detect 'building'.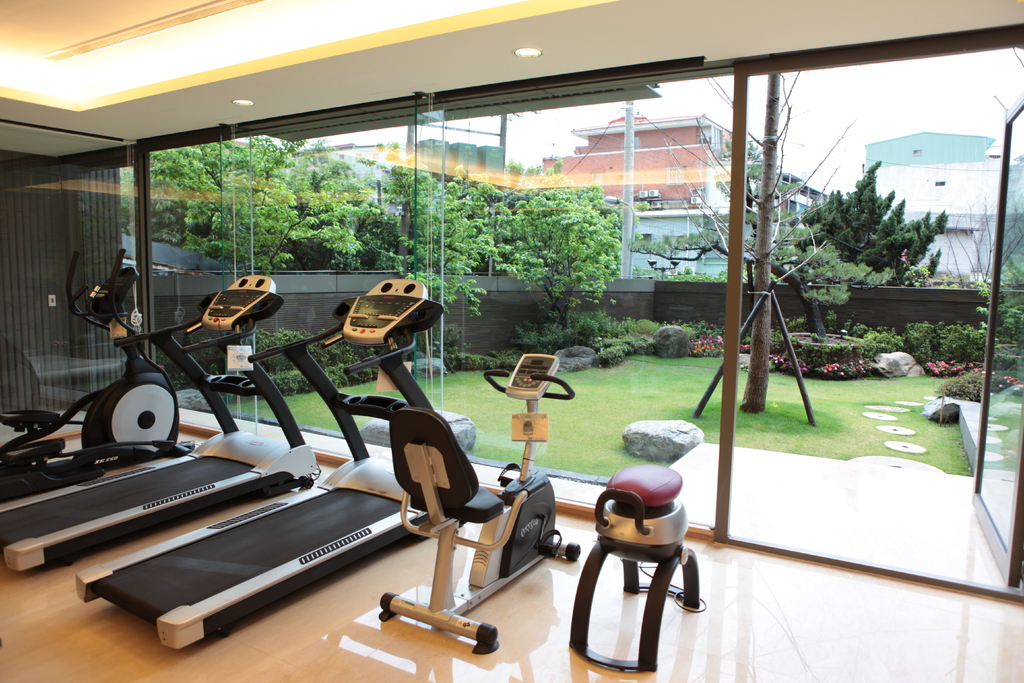
Detected at [x1=865, y1=128, x2=993, y2=165].
